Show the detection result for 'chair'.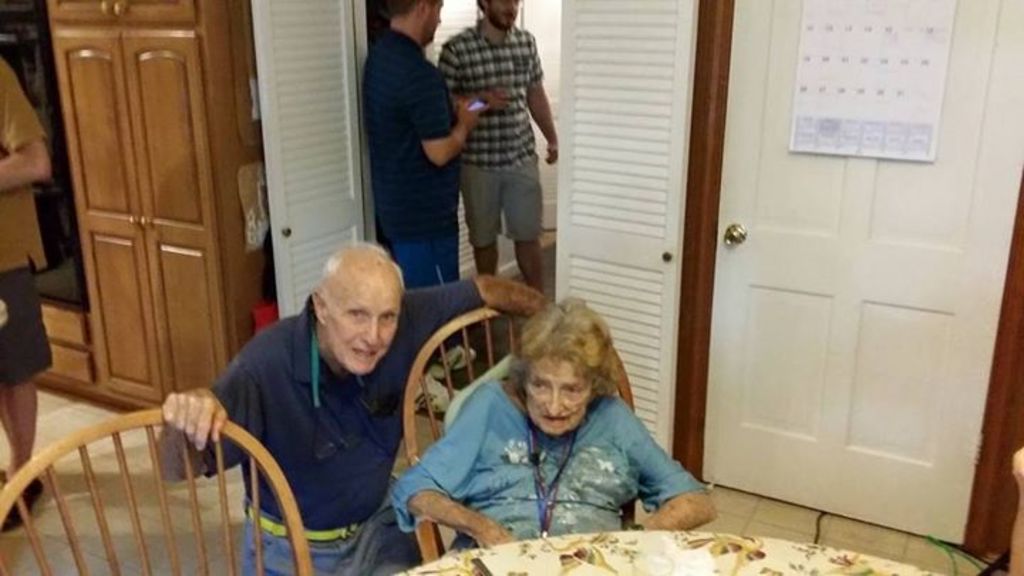
394,304,639,570.
